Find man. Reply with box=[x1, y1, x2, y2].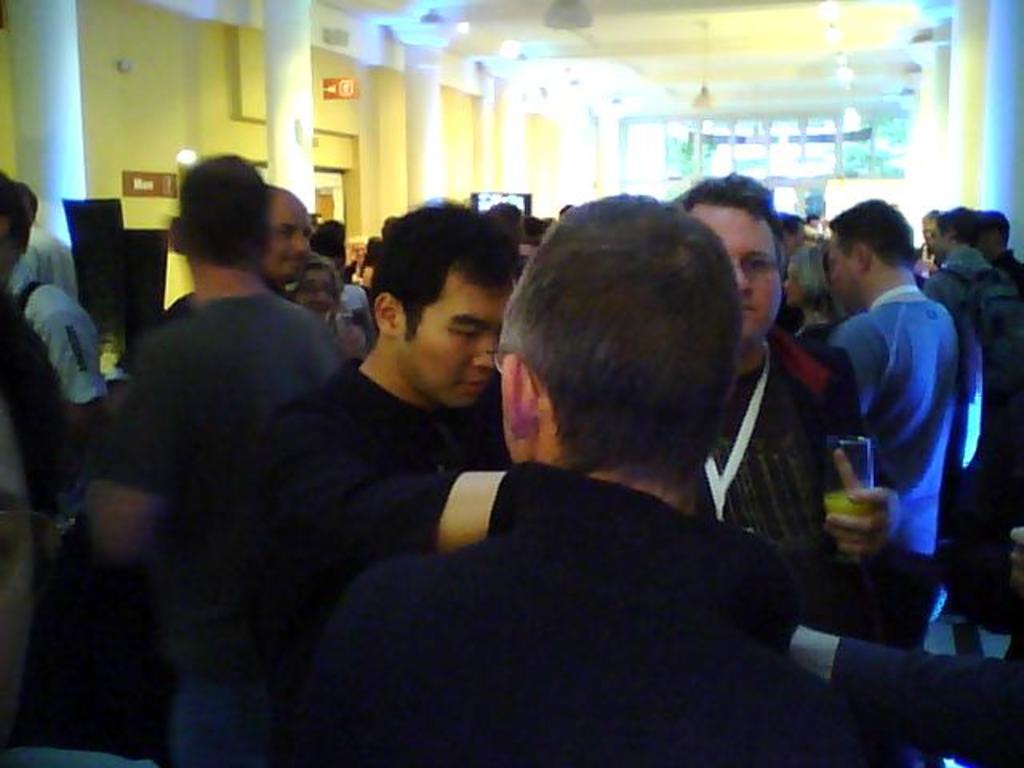
box=[211, 202, 674, 766].
